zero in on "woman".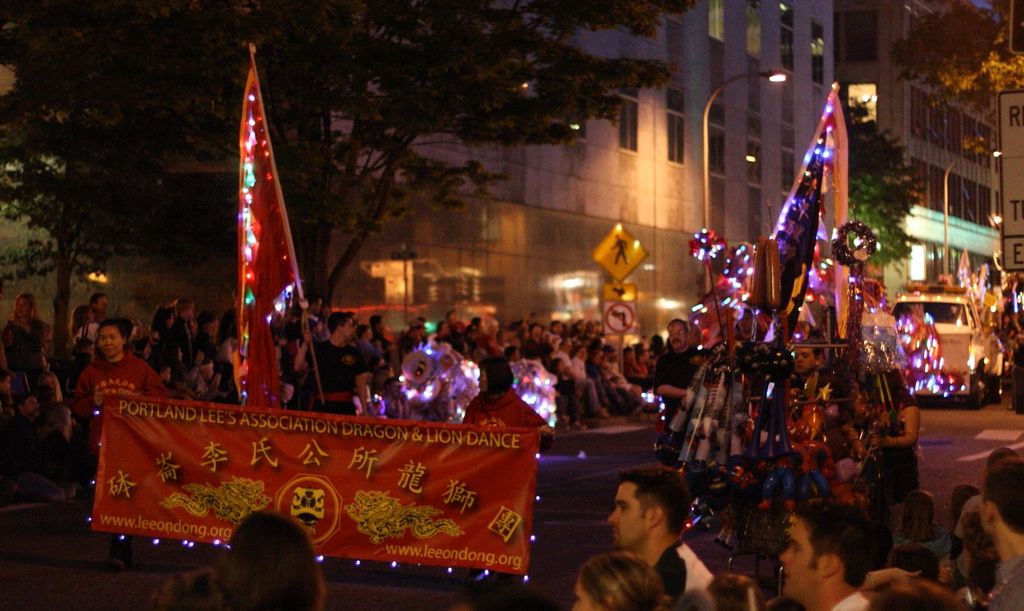
Zeroed in: 67, 307, 107, 353.
